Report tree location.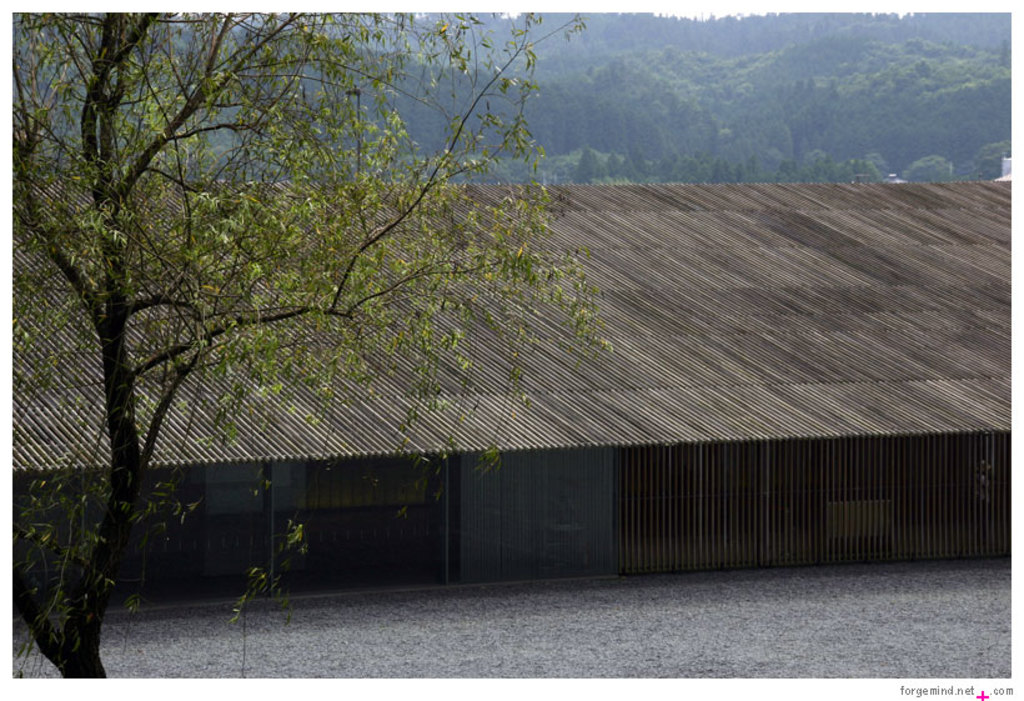
Report: left=12, top=9, right=611, bottom=675.
